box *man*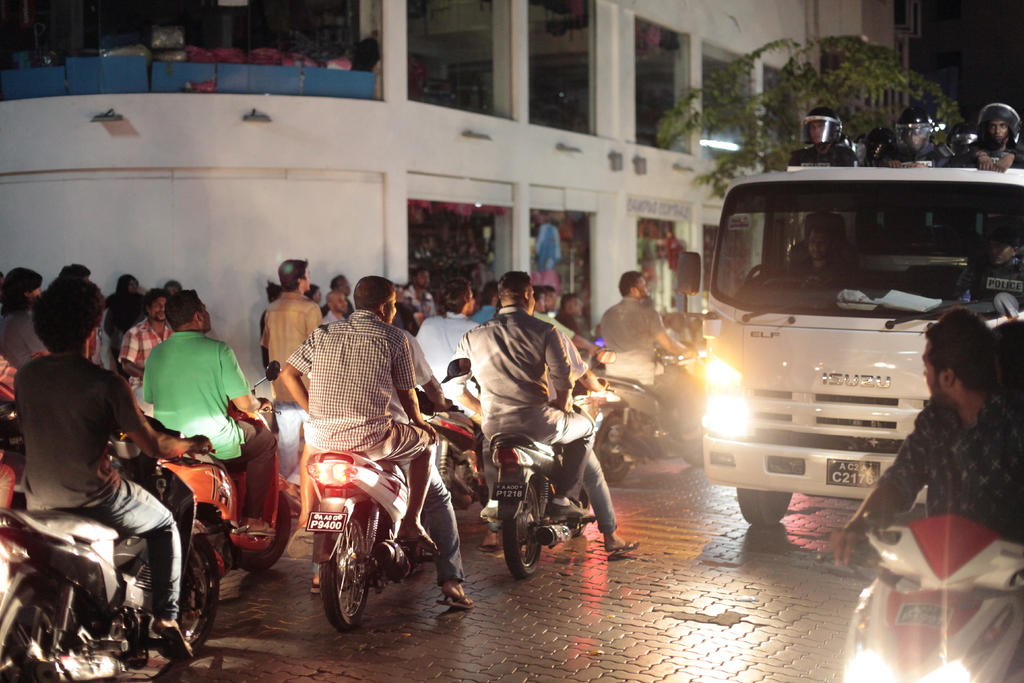
left=774, top=222, right=852, bottom=283
